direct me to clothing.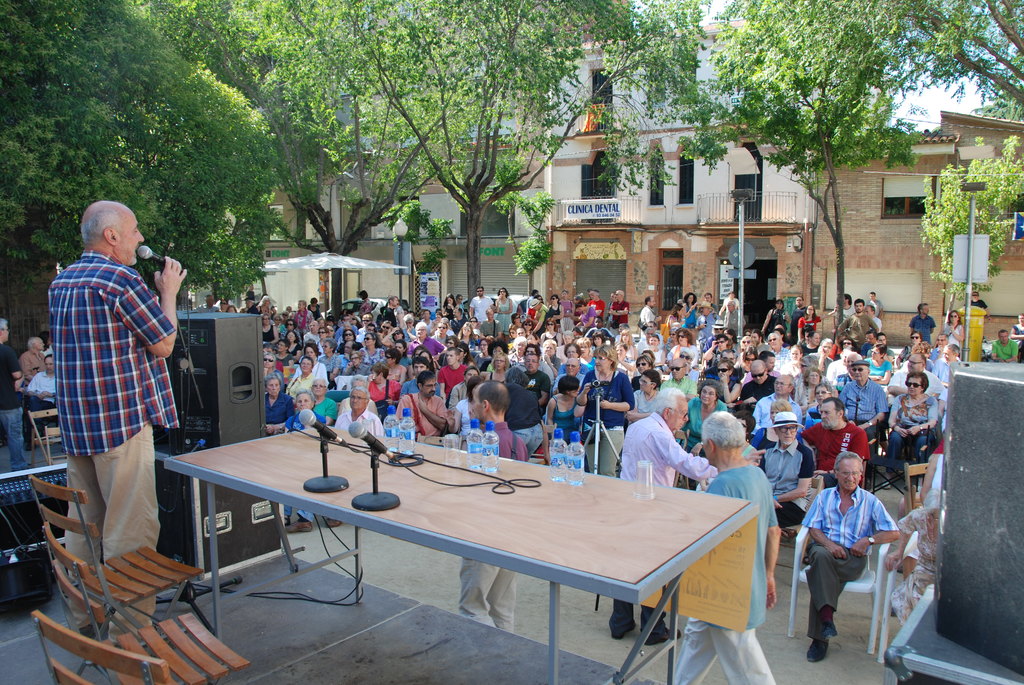
Direction: 309, 400, 337, 426.
